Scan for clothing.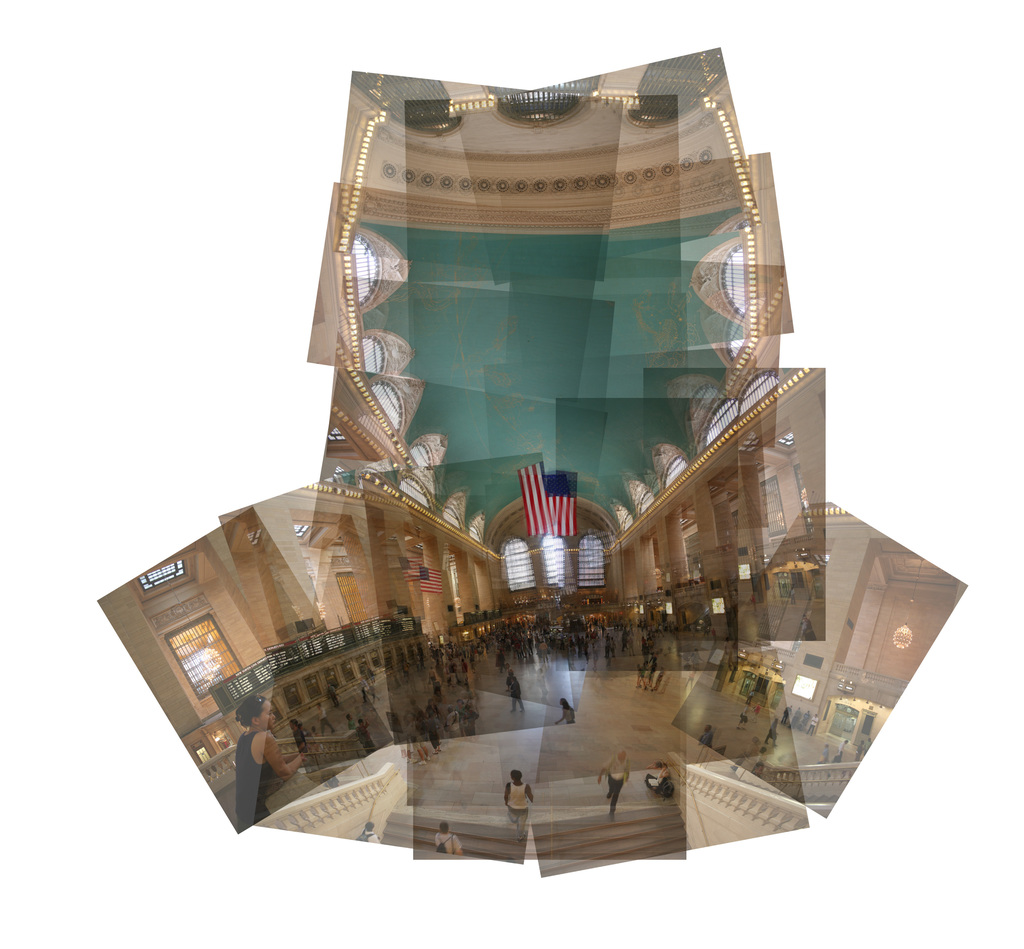
Scan result: region(564, 703, 572, 724).
